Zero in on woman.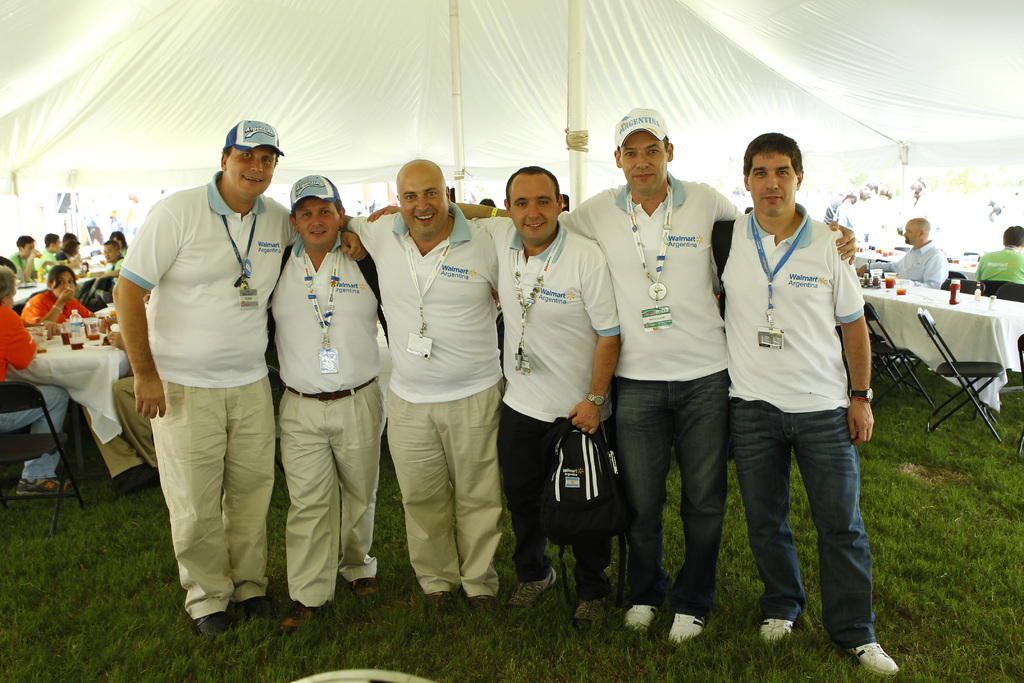
Zeroed in: 109:231:129:255.
